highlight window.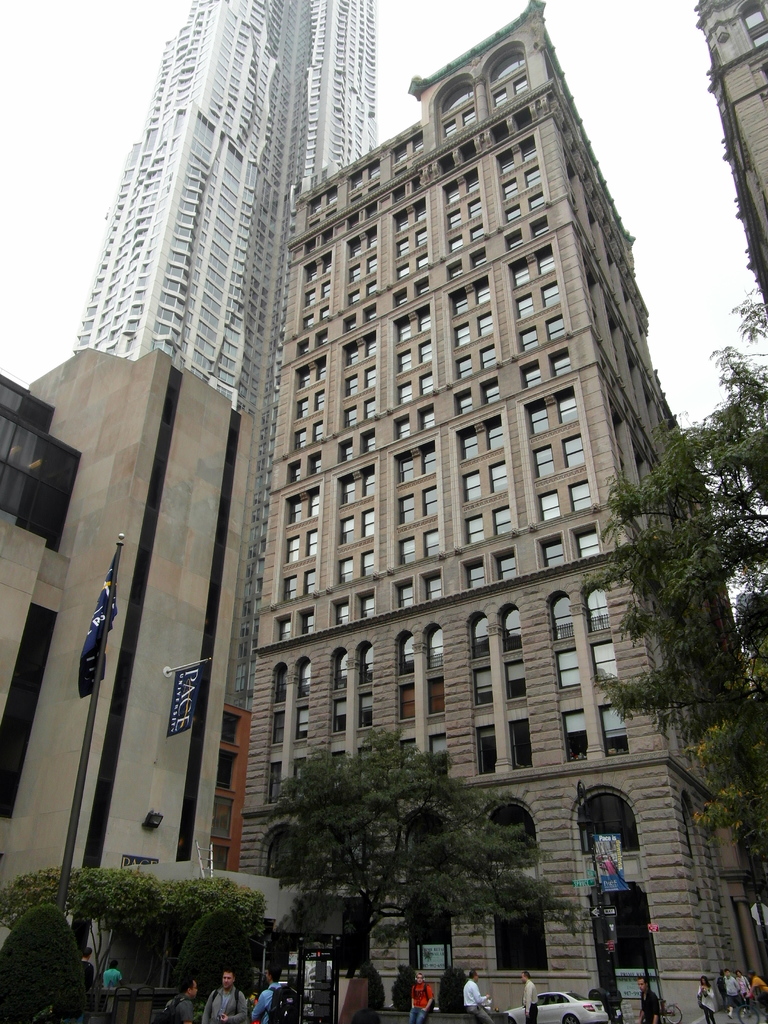
Highlighted region: 336, 648, 346, 688.
